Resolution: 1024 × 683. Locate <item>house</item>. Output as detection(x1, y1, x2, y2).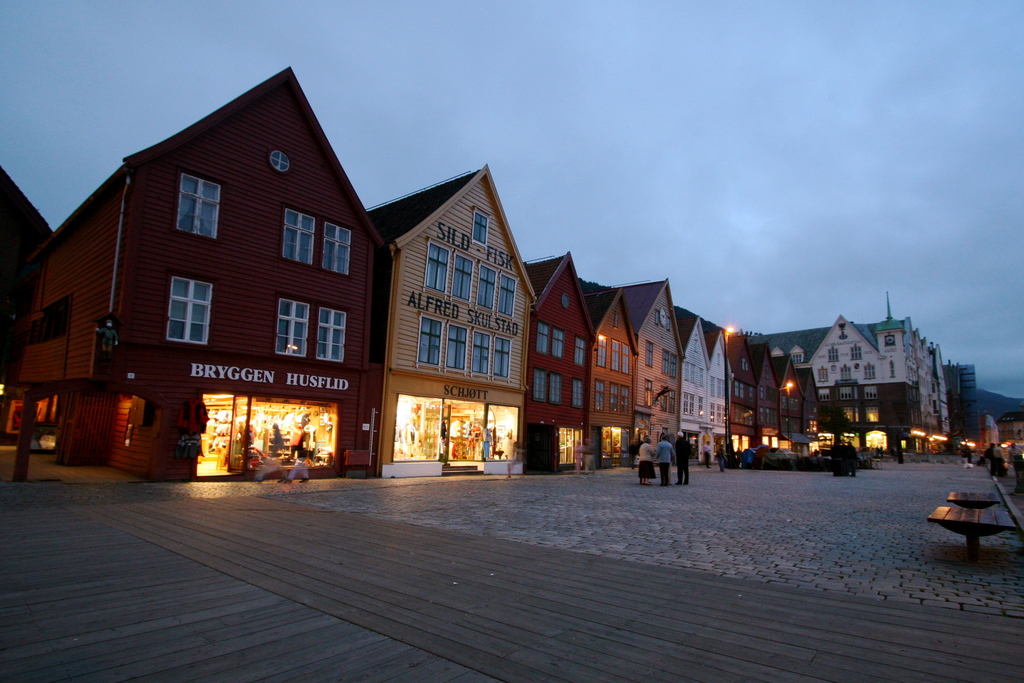
detection(623, 276, 684, 453).
